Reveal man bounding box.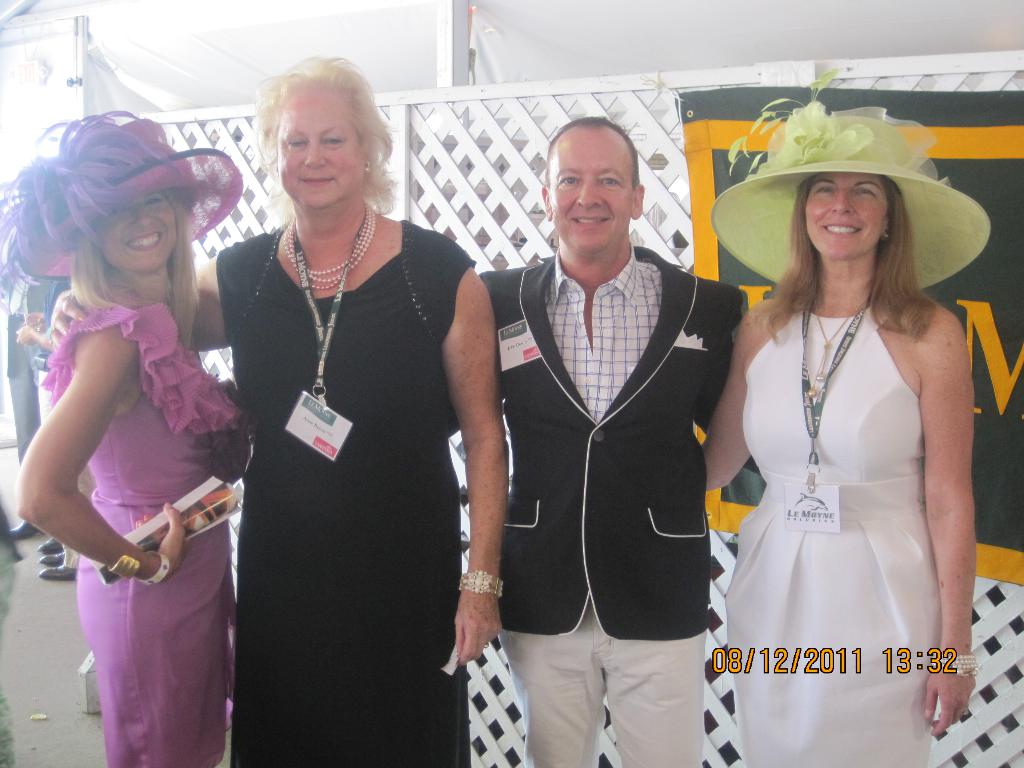
Revealed: 48, 116, 757, 767.
